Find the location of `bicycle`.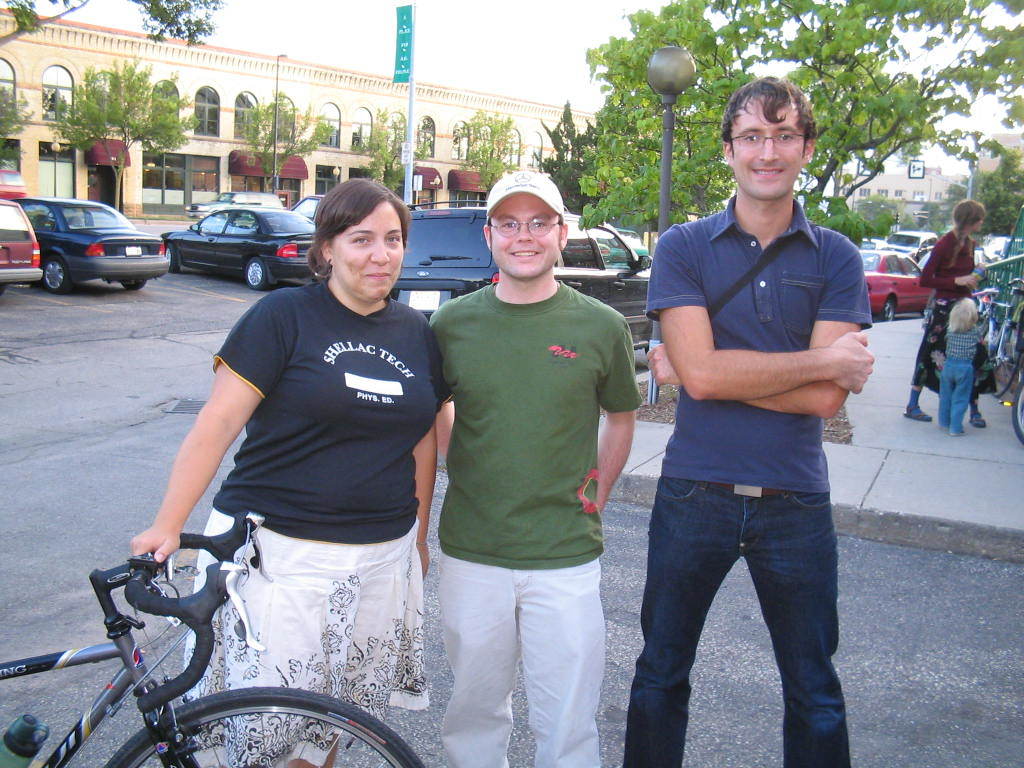
Location: [9,501,461,755].
